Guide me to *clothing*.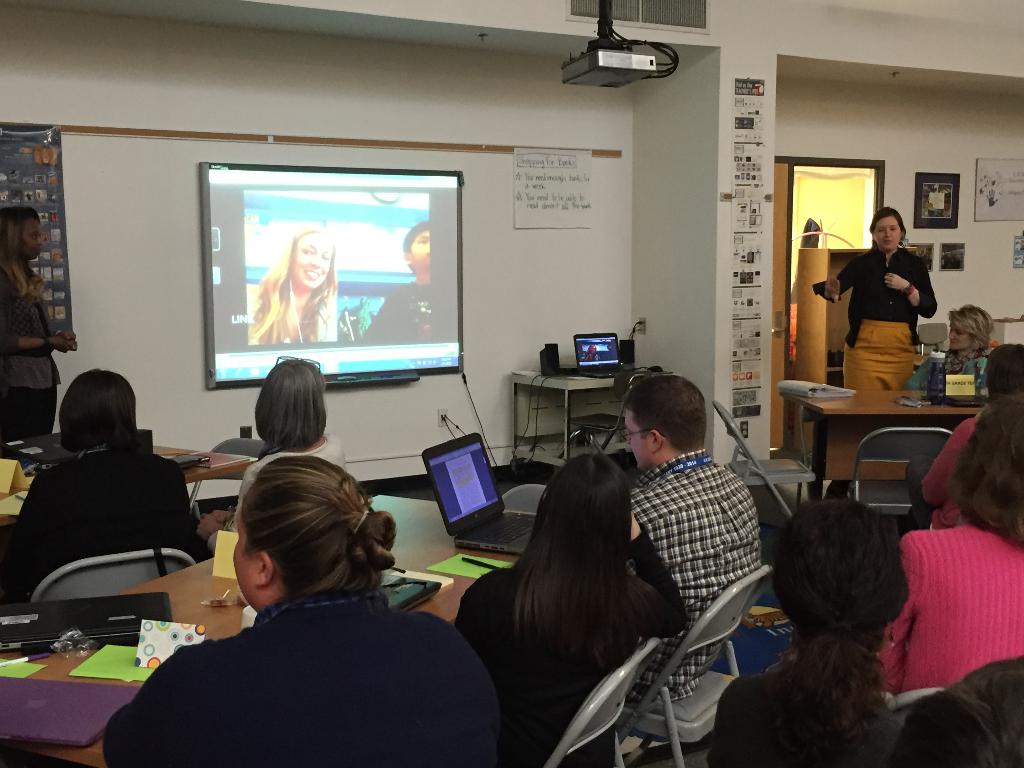
Guidance: 881 654 1023 767.
